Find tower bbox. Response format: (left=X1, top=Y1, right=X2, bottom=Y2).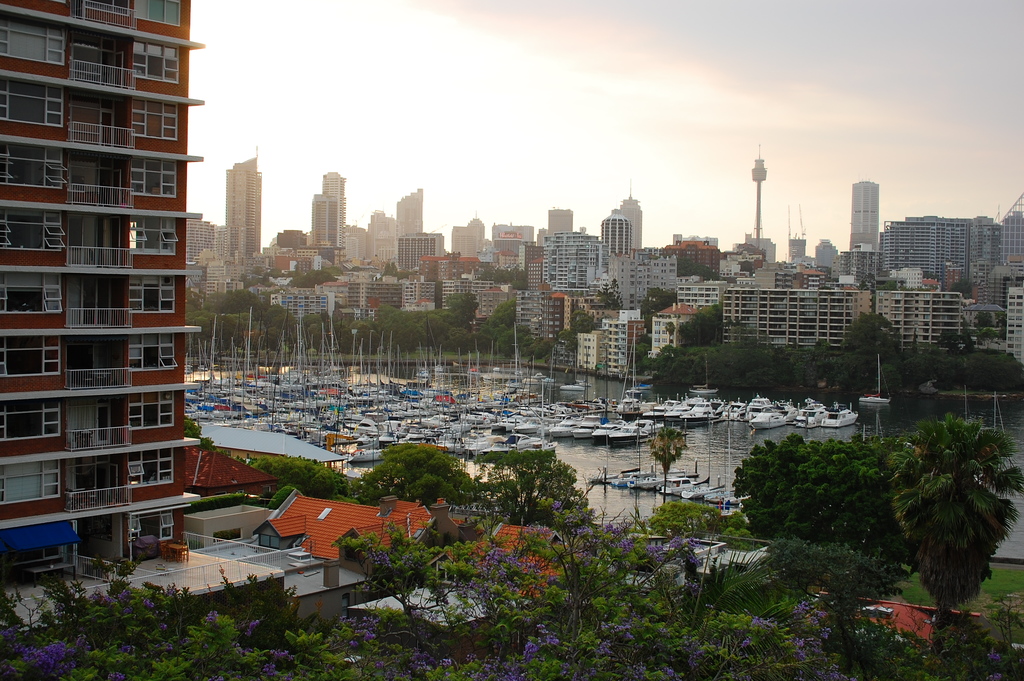
(left=0, top=0, right=181, bottom=577).
